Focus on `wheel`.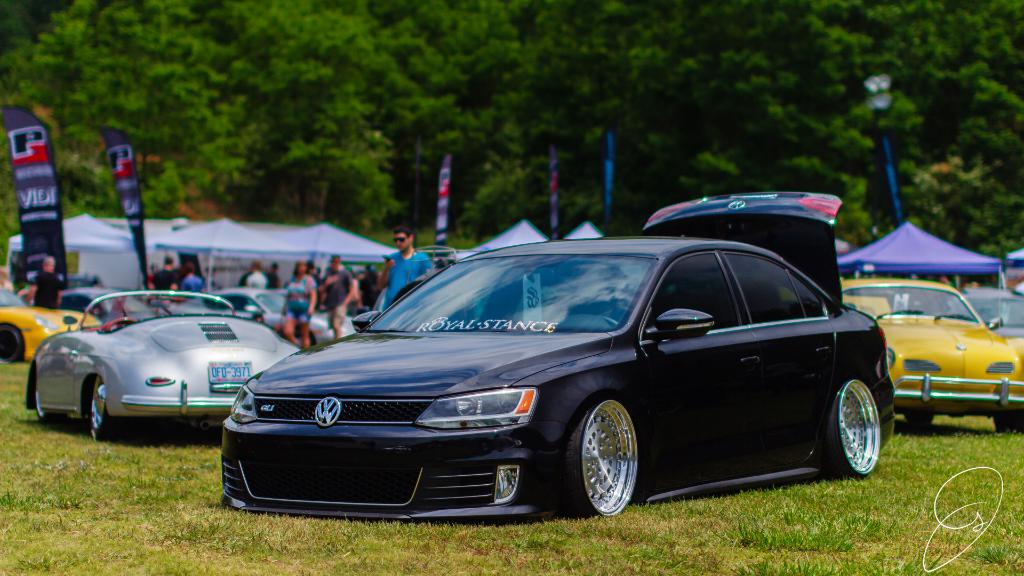
Focused at left=0, top=319, right=24, bottom=364.
